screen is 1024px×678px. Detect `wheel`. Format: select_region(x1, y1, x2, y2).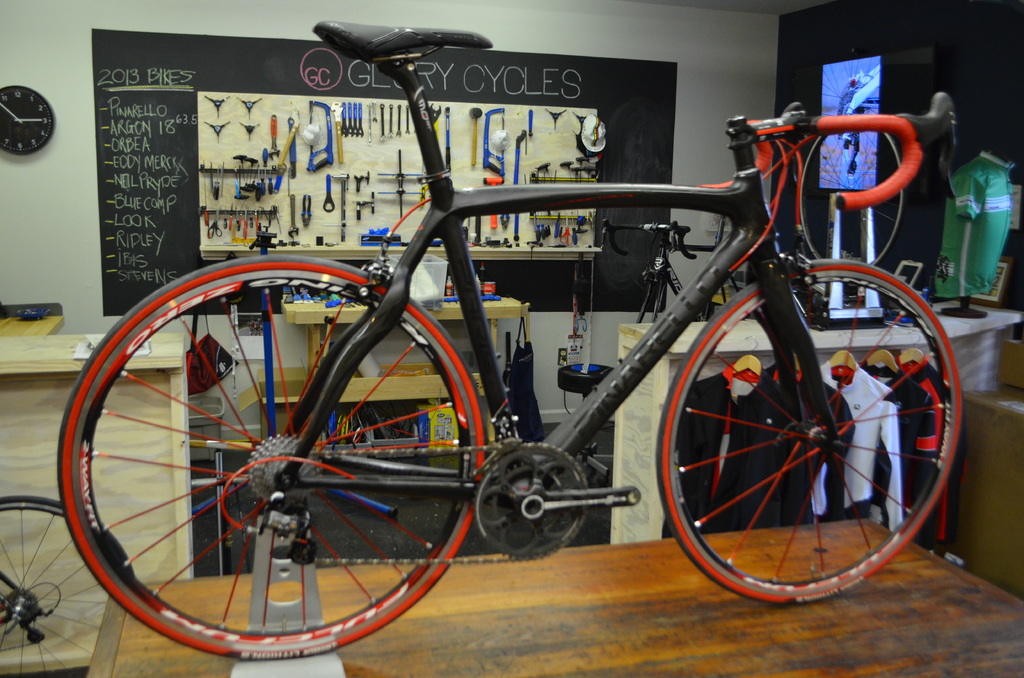
select_region(648, 287, 943, 589).
